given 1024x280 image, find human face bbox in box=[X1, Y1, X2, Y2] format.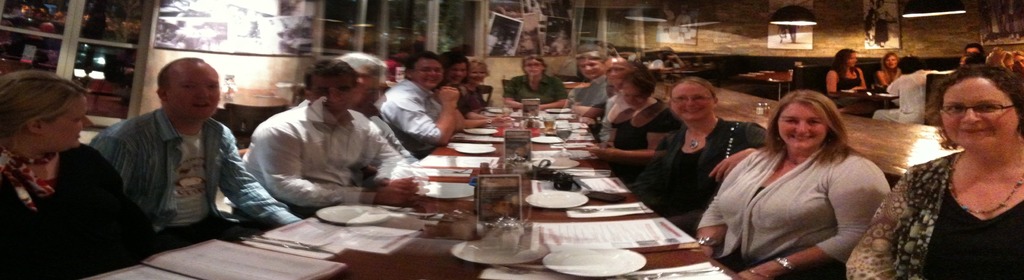
box=[778, 99, 828, 149].
